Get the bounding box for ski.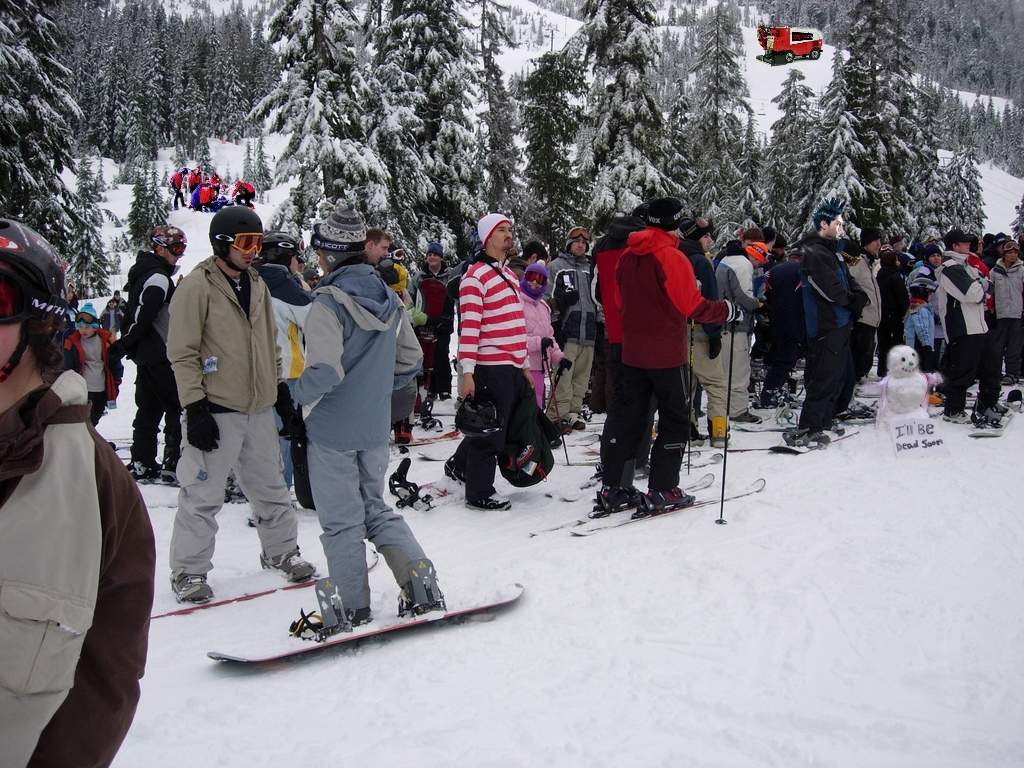
x1=683 y1=451 x2=727 y2=465.
